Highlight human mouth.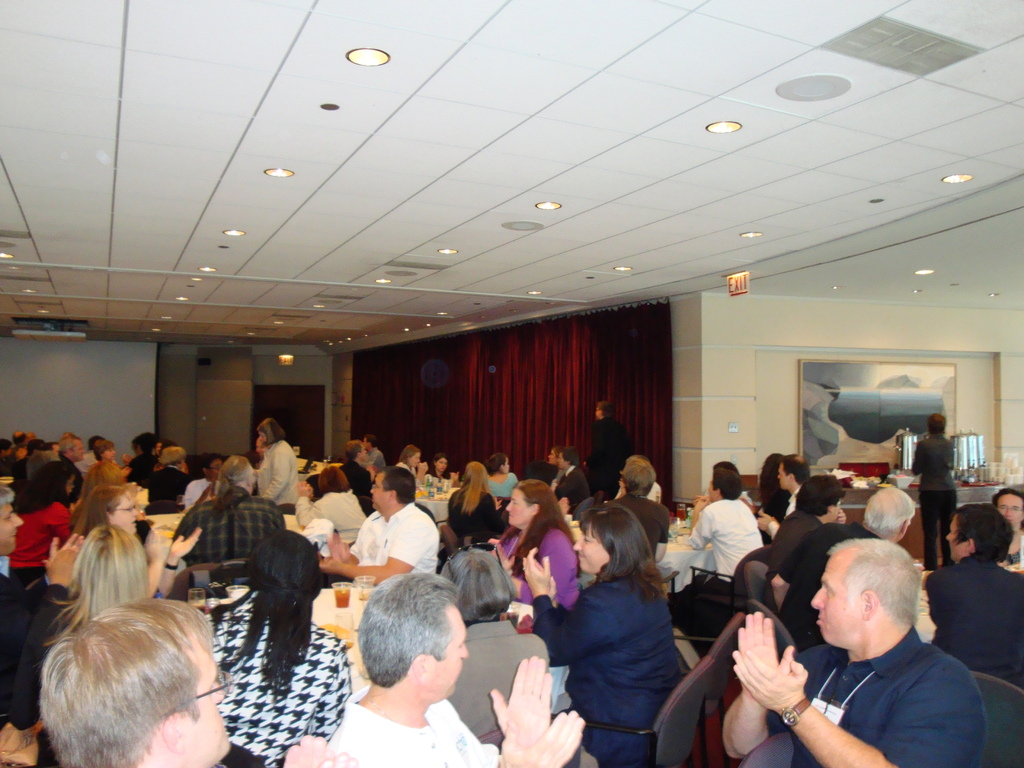
Highlighted region: l=10, t=528, r=24, b=538.
